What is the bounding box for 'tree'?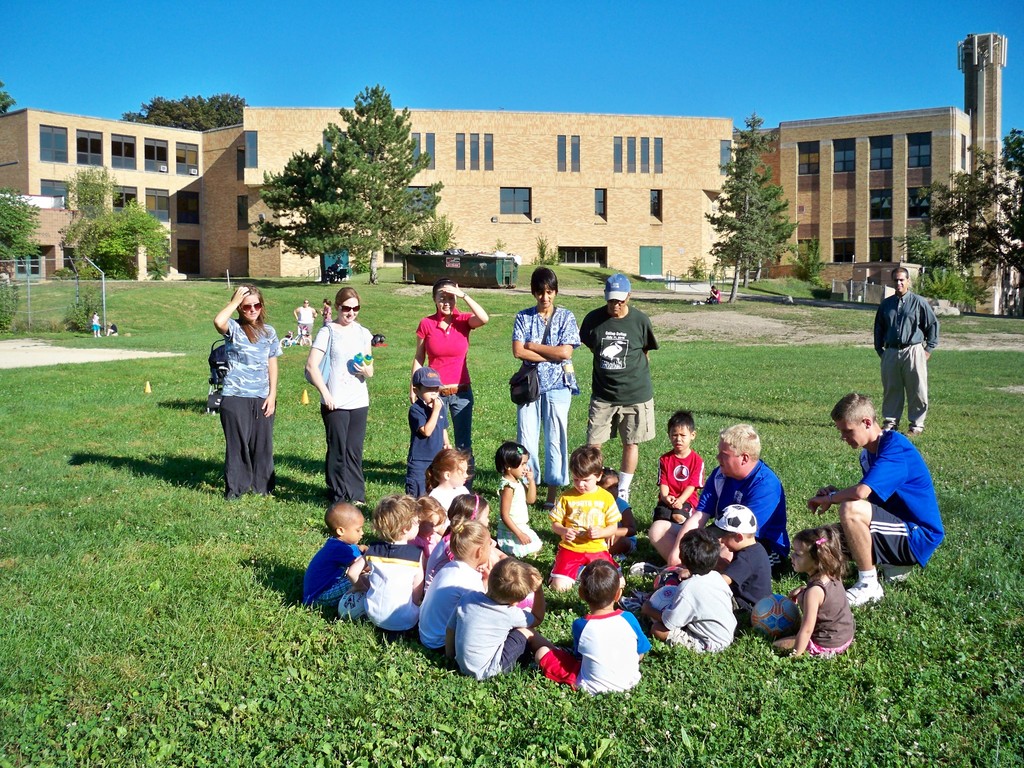
select_region(239, 96, 452, 268).
